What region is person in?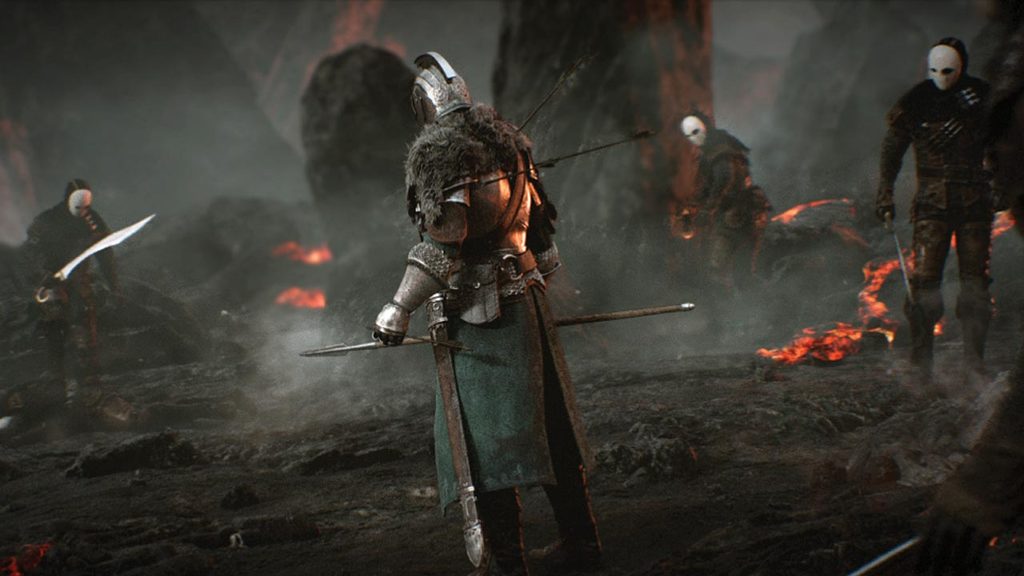
x1=11, y1=176, x2=126, y2=429.
